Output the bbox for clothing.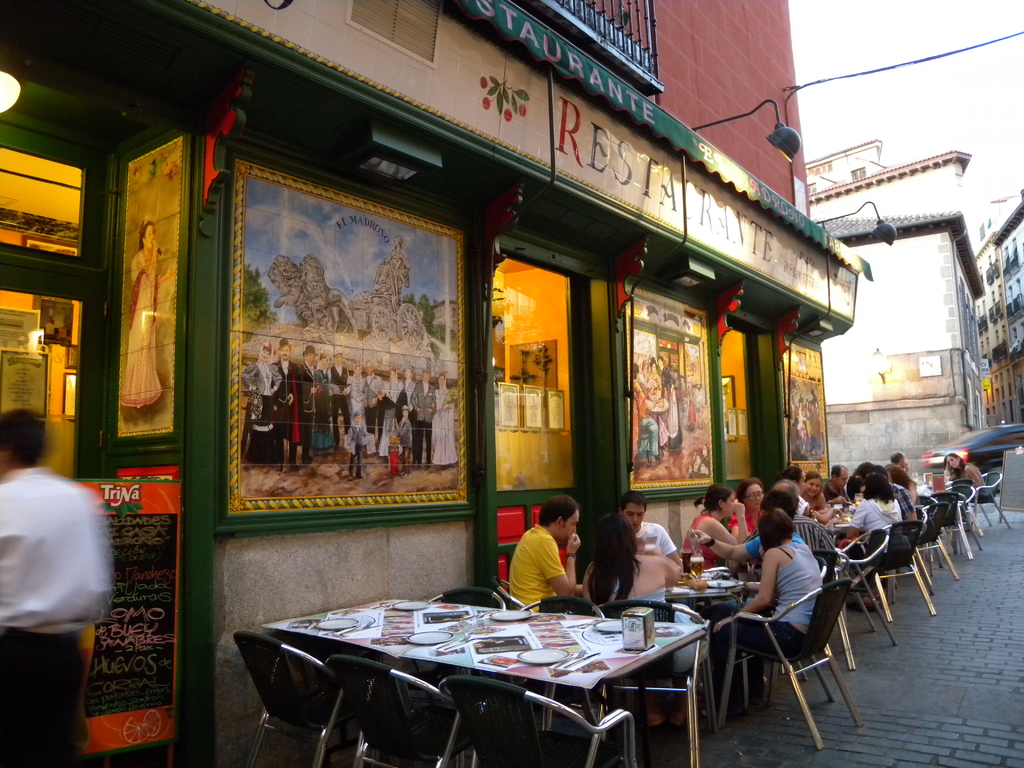
box=[765, 534, 814, 636].
